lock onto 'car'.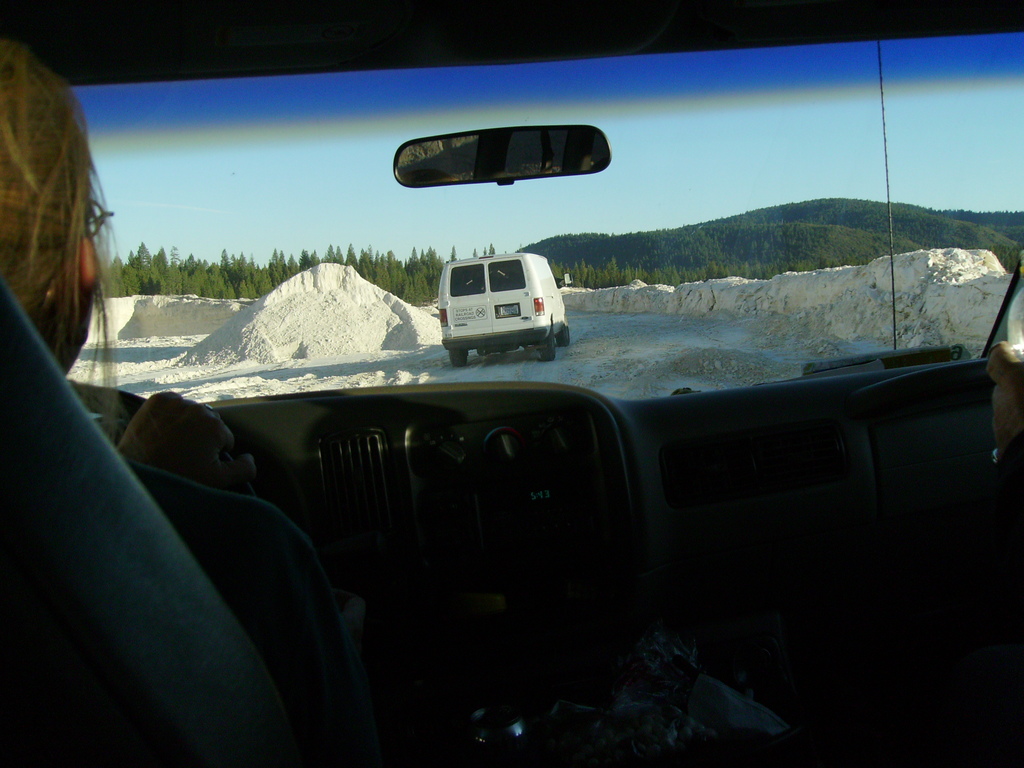
Locked: <bbox>3, 3, 1021, 767</bbox>.
